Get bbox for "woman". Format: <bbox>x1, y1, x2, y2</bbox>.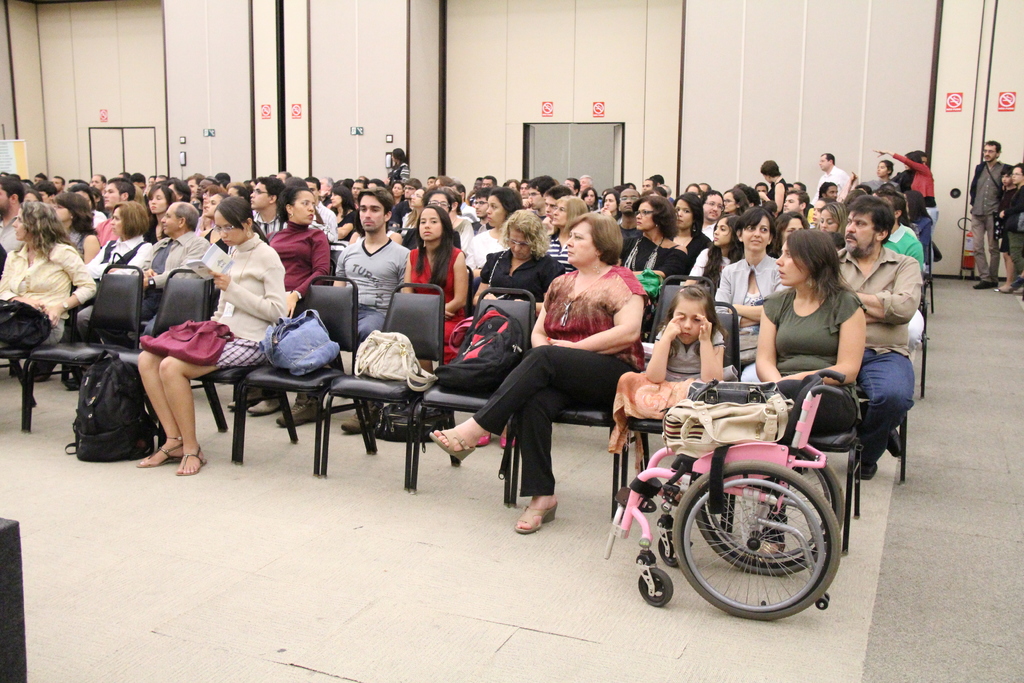
<bbox>695, 215, 739, 290</bbox>.
